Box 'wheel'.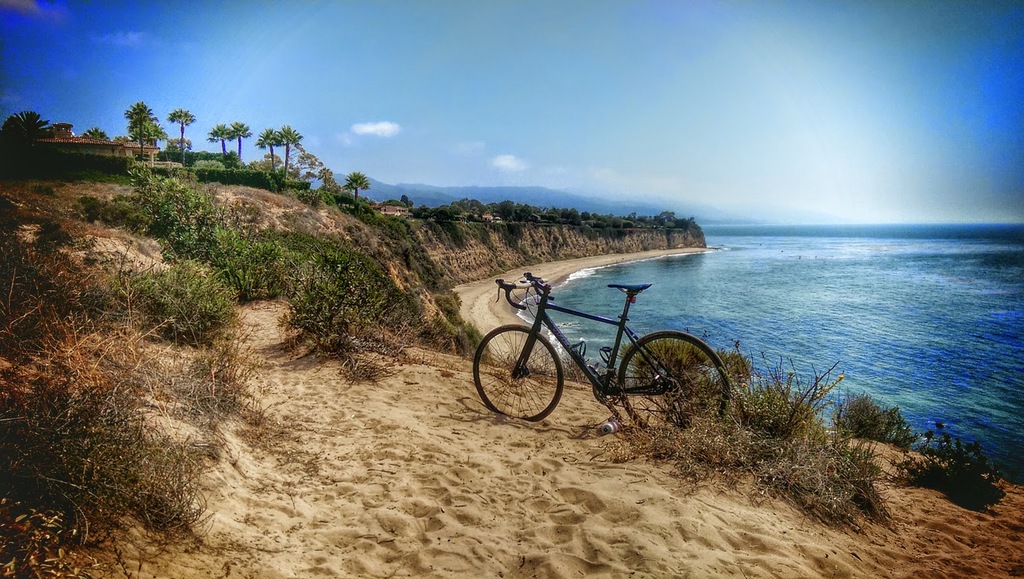
[616,330,733,435].
